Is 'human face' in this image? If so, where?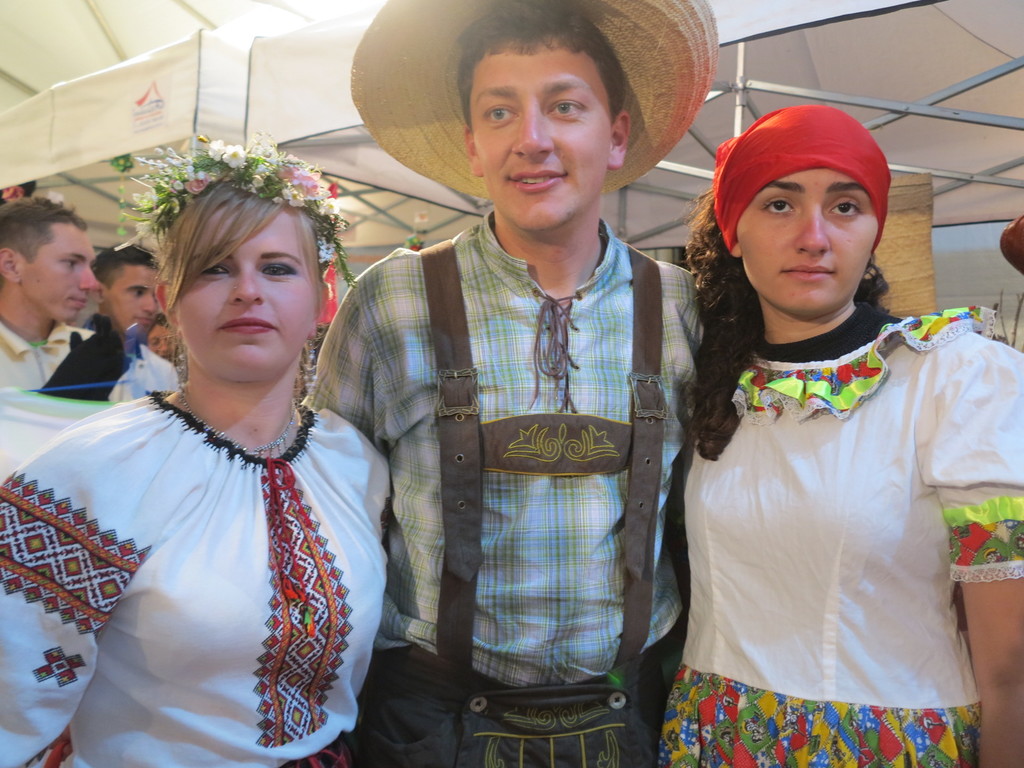
Yes, at select_region(470, 40, 609, 235).
